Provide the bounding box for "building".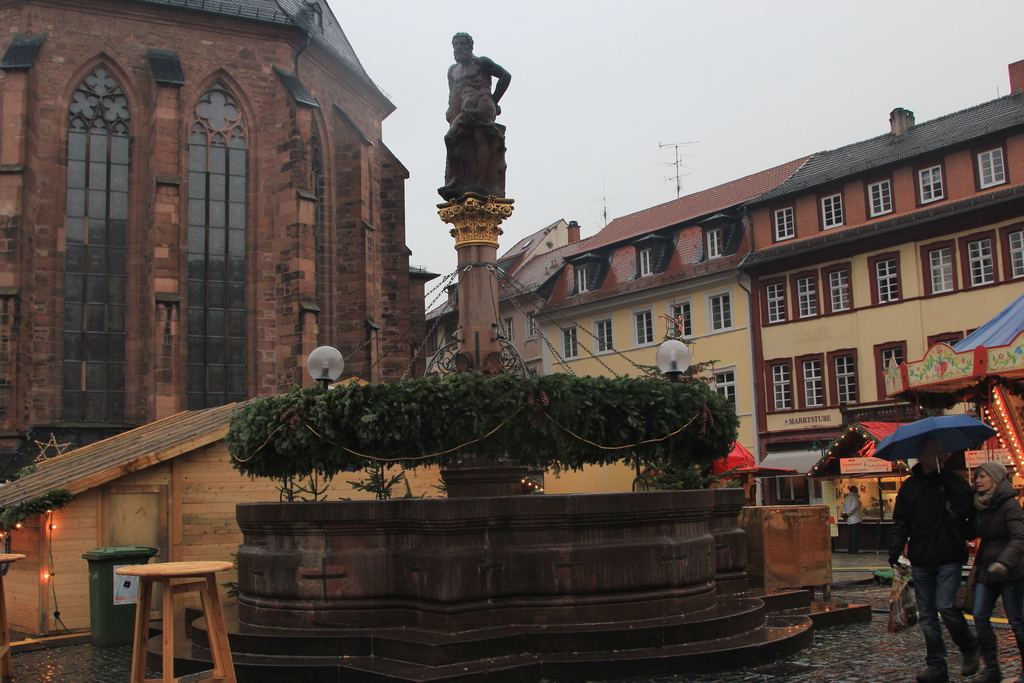
738 58 1023 551.
